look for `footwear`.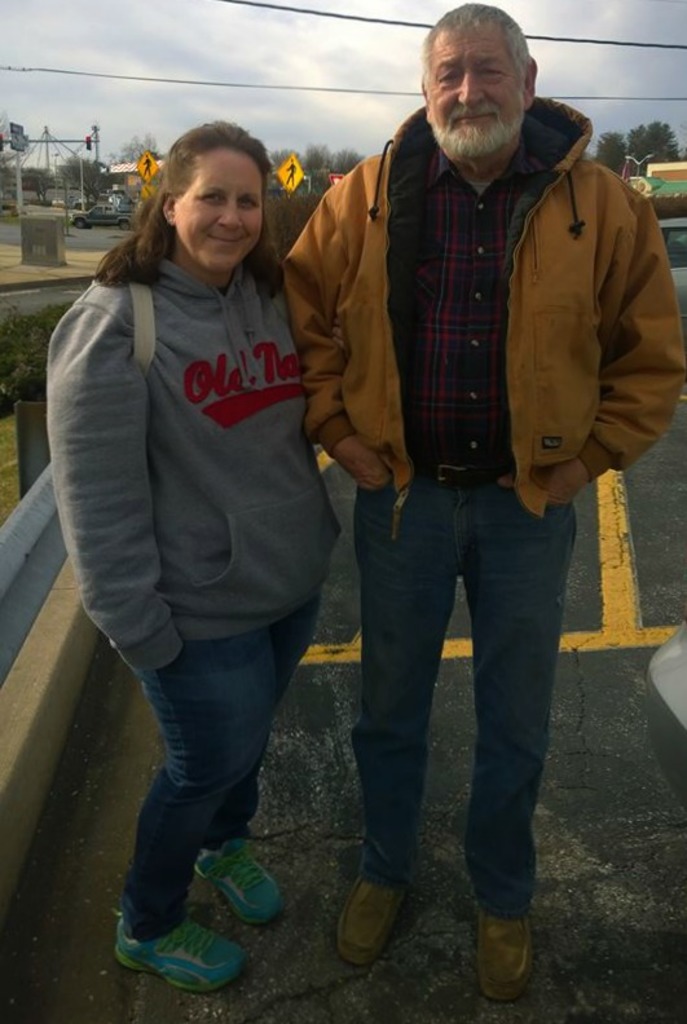
Found: bbox=(110, 904, 255, 996).
